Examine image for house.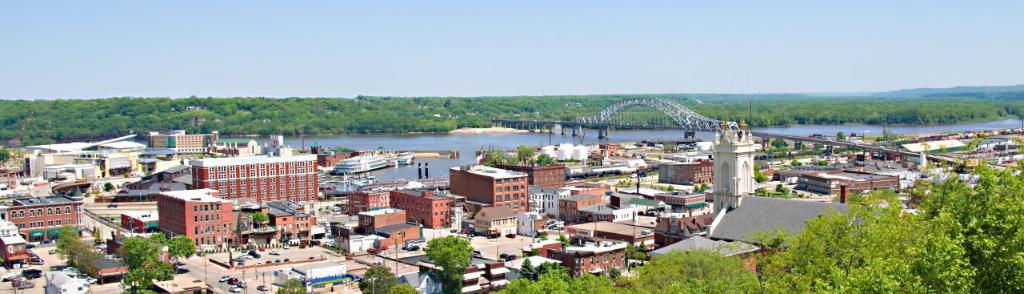
Examination result: left=712, top=189, right=862, bottom=275.
